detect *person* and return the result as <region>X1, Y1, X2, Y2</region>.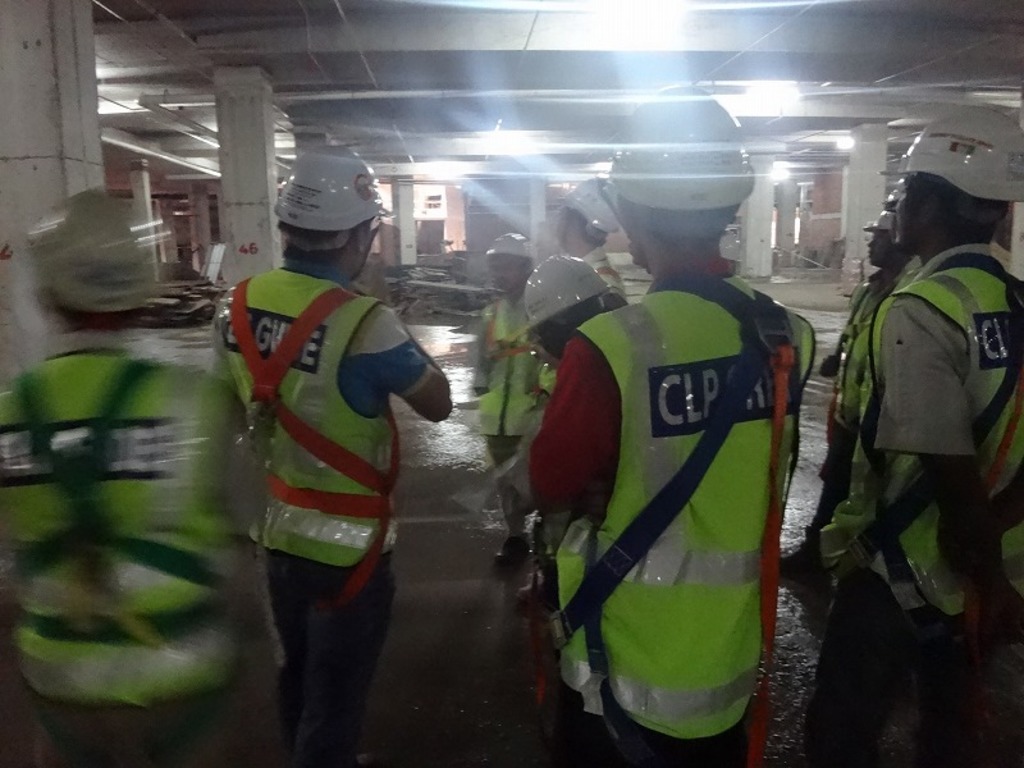
<region>219, 142, 460, 767</region>.
